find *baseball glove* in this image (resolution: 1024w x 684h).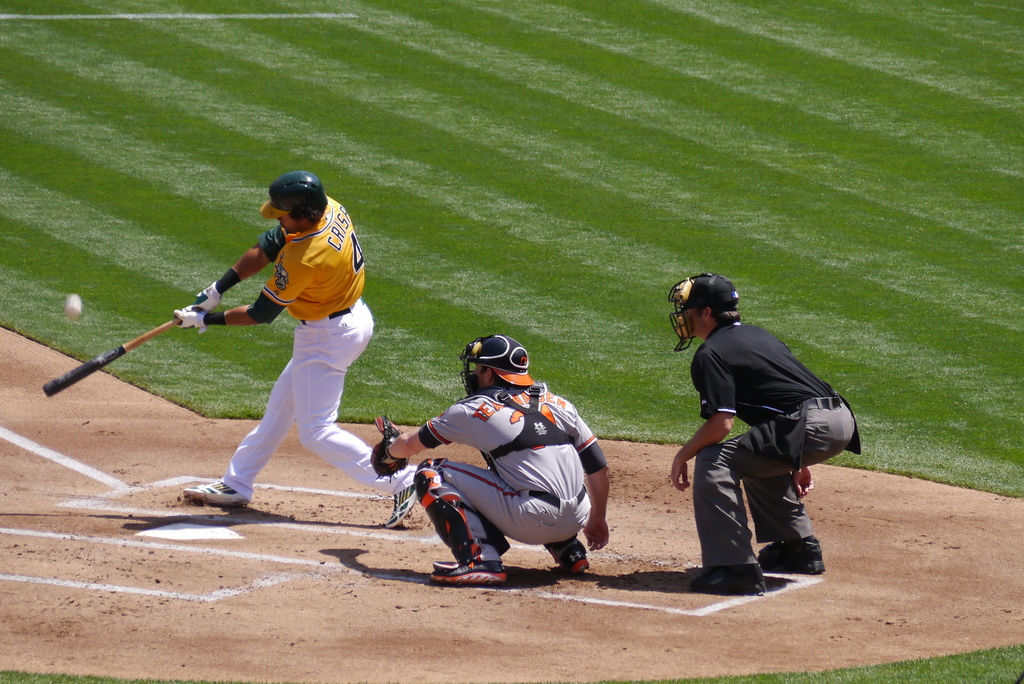
{"left": 173, "top": 305, "right": 209, "bottom": 333}.
